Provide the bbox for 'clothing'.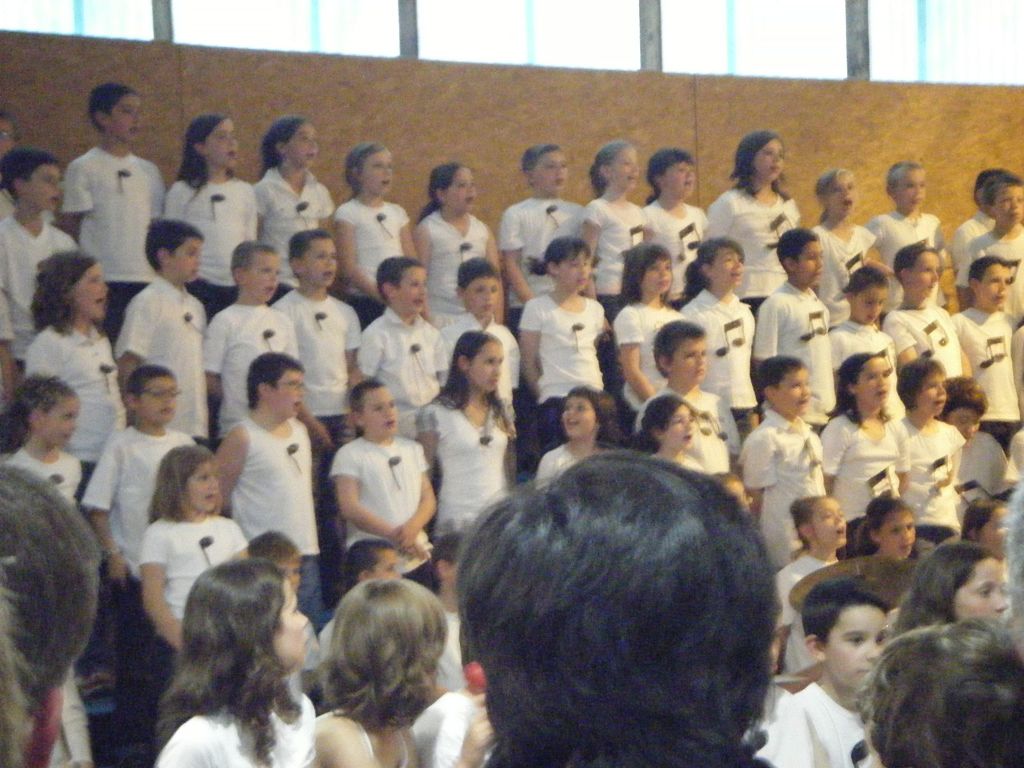
pyautogui.locateOnScreen(769, 680, 882, 767).
